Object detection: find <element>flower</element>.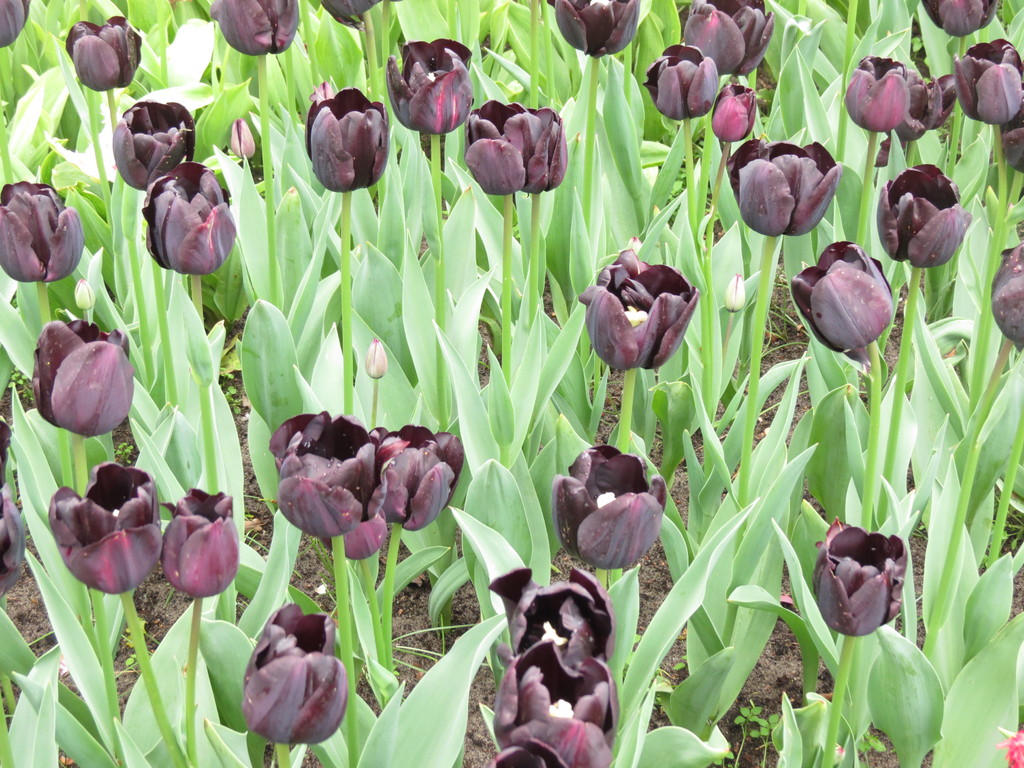
36, 321, 138, 436.
